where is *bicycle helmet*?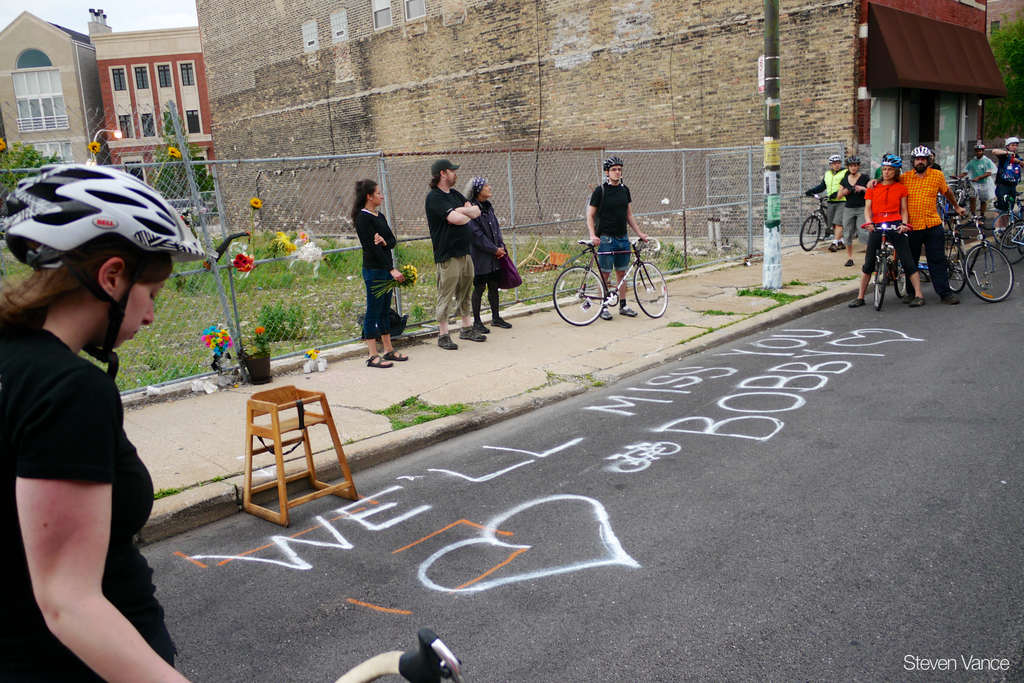
<region>828, 155, 841, 164</region>.
